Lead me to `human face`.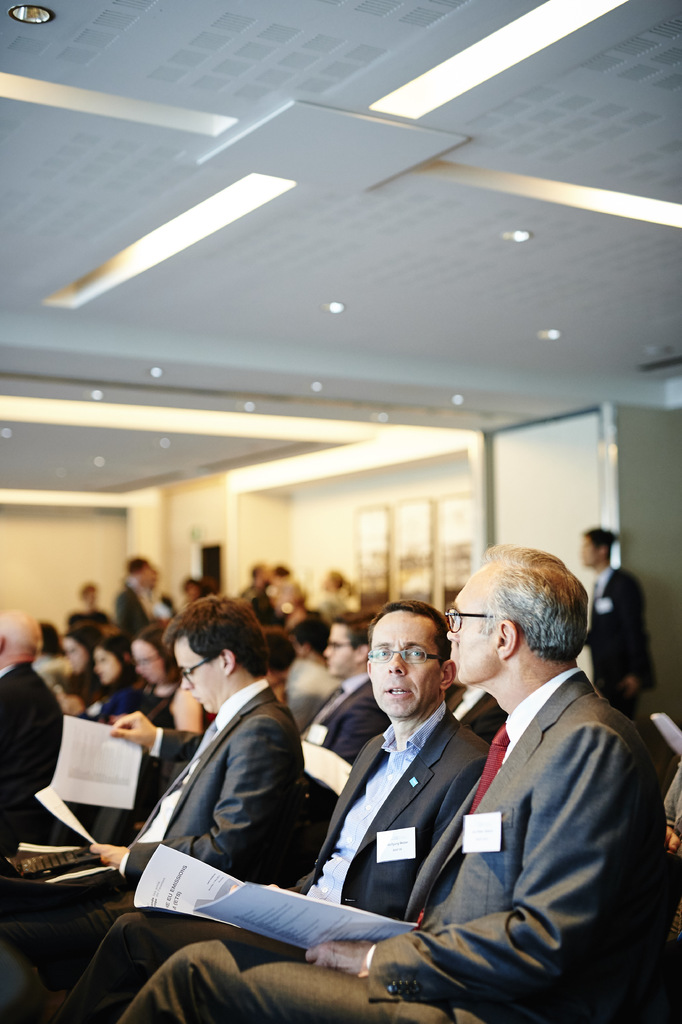
Lead to <region>61, 637, 87, 674</region>.
